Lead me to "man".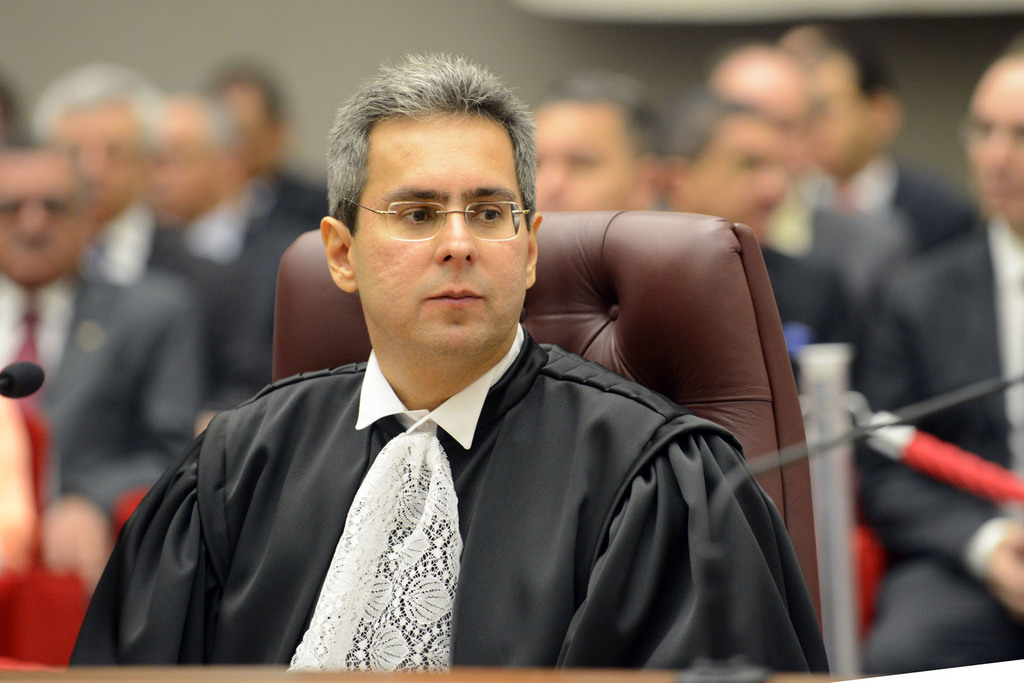
Lead to l=30, t=61, r=232, b=416.
